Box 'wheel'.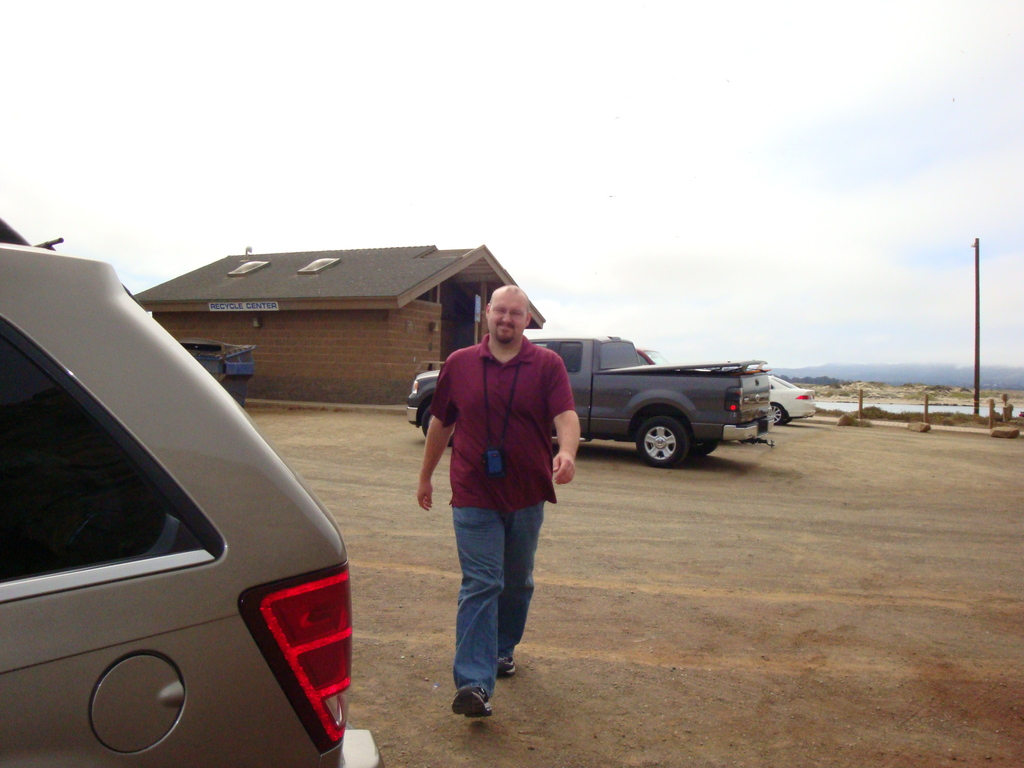
box=[622, 408, 710, 474].
